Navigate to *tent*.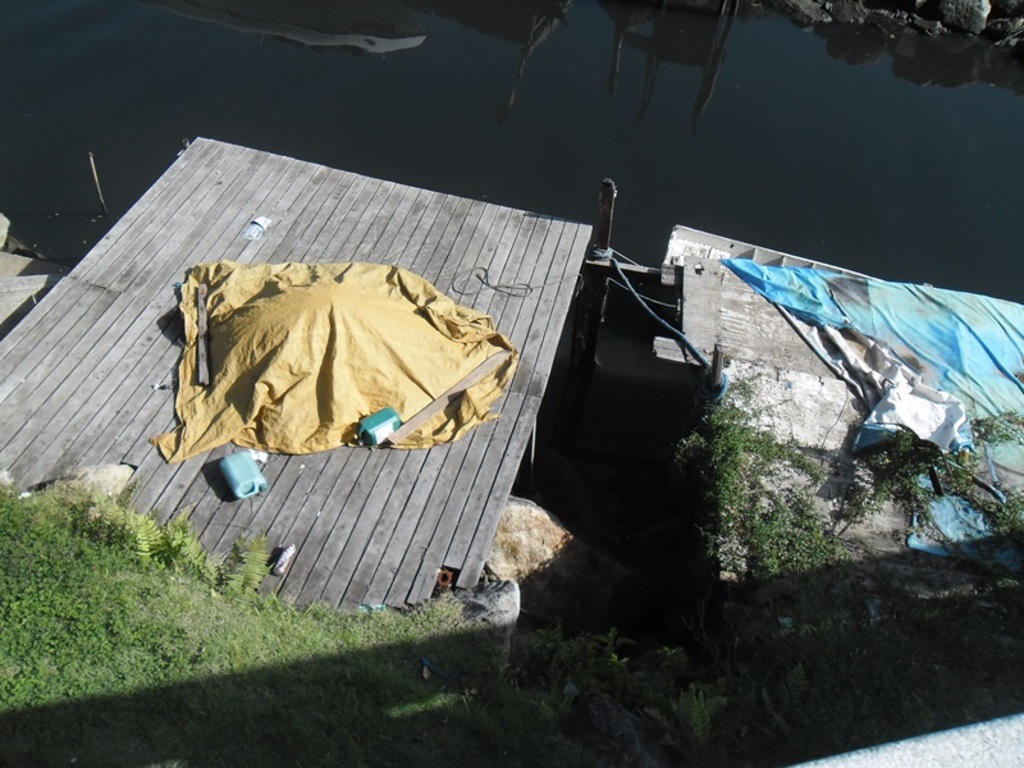
Navigation target: 645/221/1023/622.
